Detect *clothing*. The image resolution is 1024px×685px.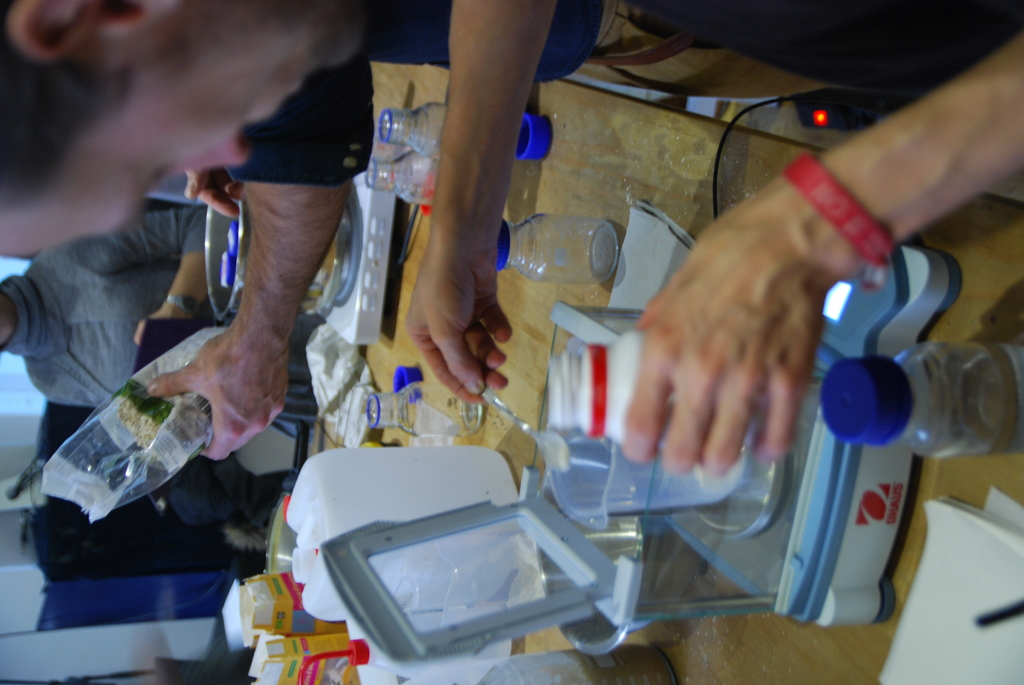
locate(227, 0, 803, 189).
